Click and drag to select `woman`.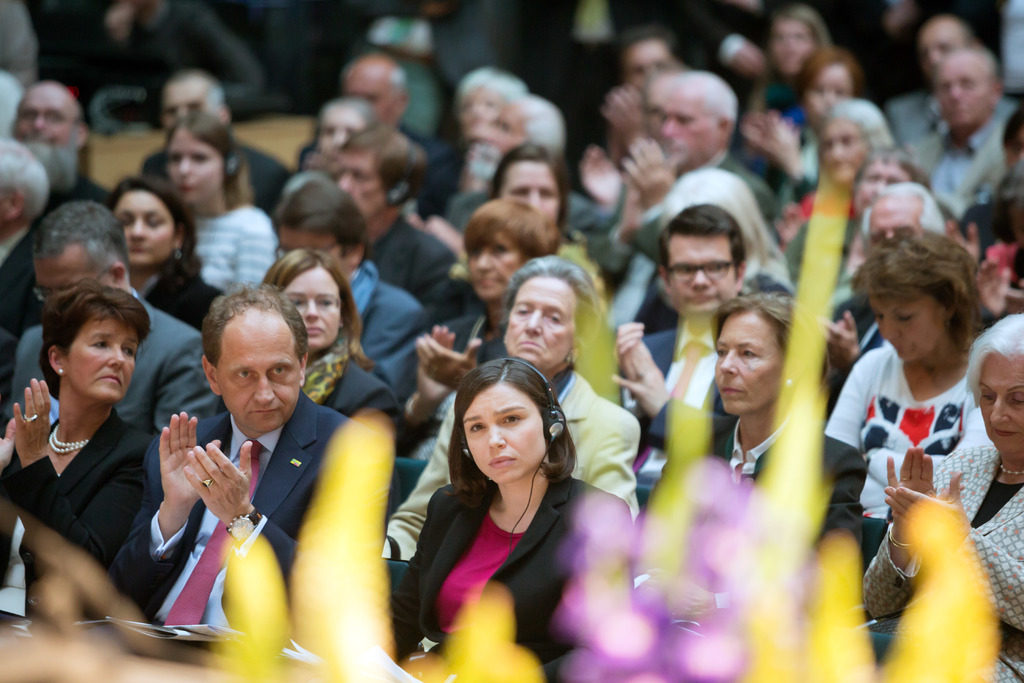
Selection: <box>157,111,278,299</box>.
